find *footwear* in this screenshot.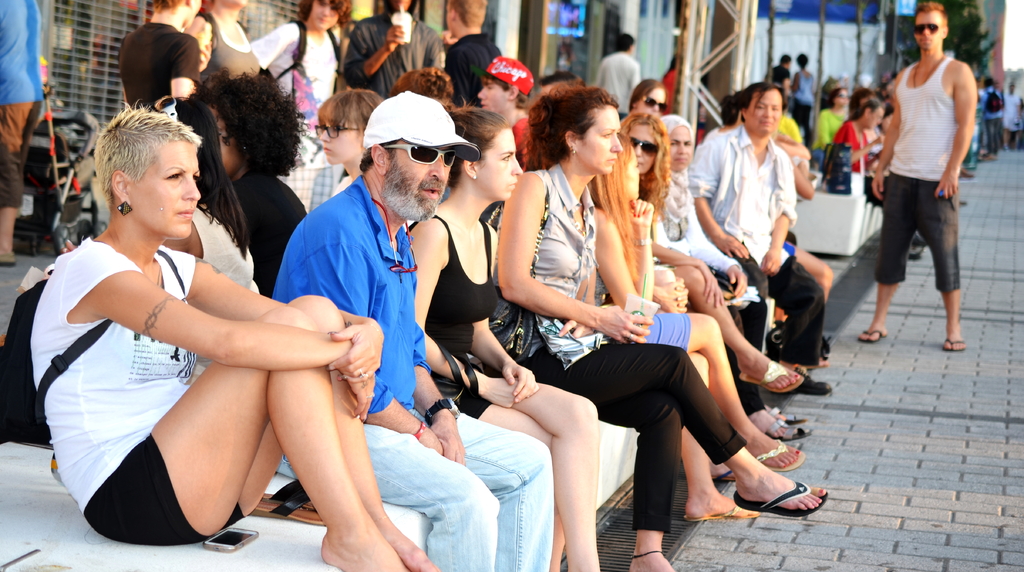
The bounding box for *footwear* is (709, 467, 737, 486).
